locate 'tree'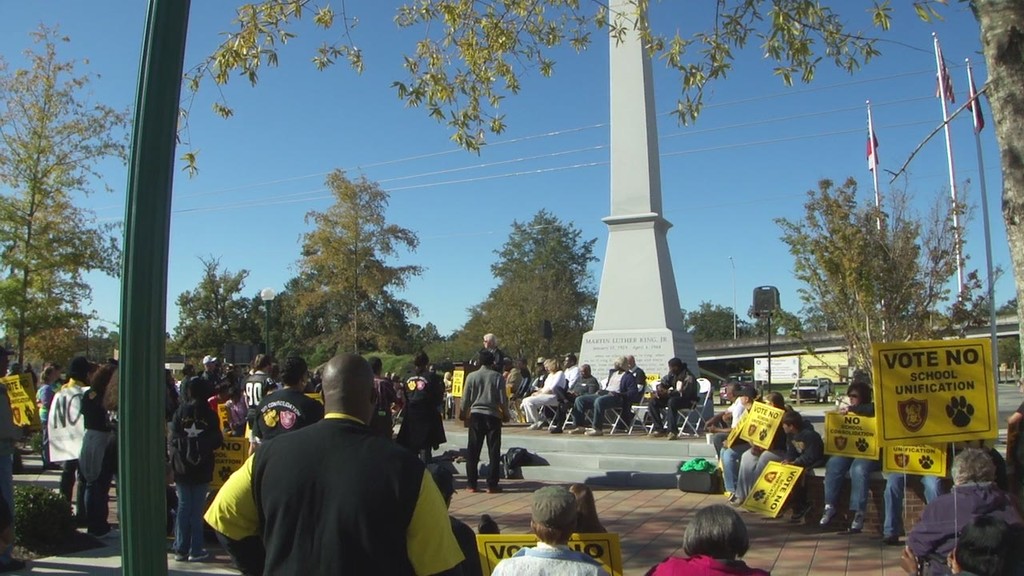
locate(696, 304, 734, 343)
